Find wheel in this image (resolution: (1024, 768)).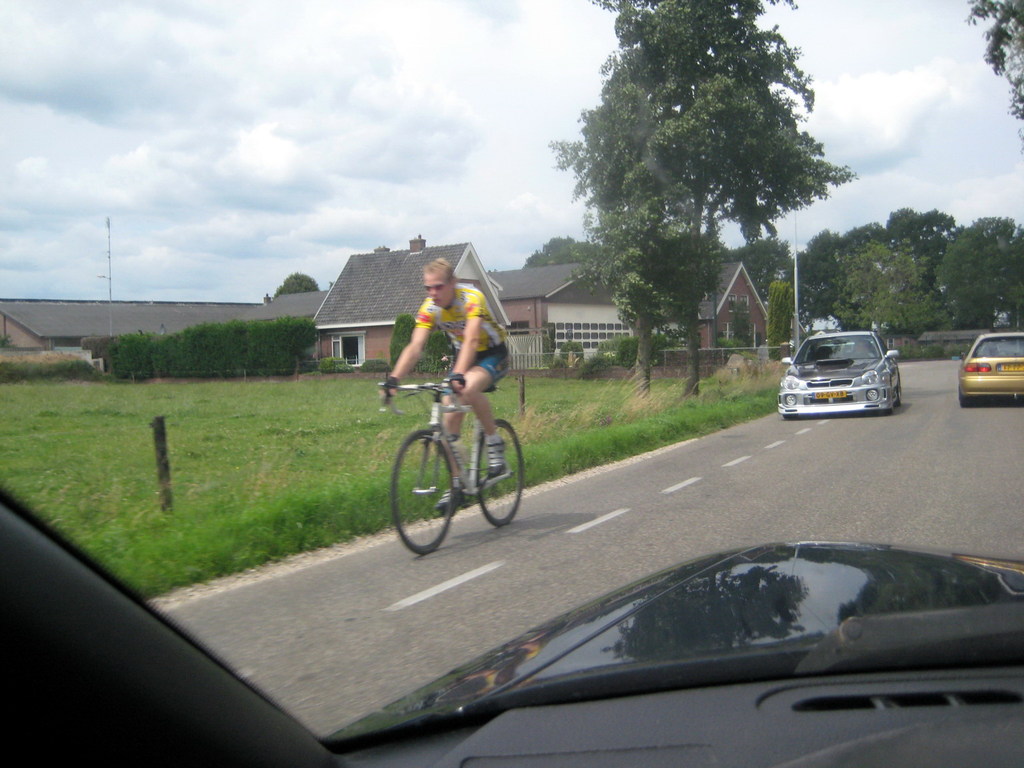
(left=379, top=431, right=458, bottom=564).
